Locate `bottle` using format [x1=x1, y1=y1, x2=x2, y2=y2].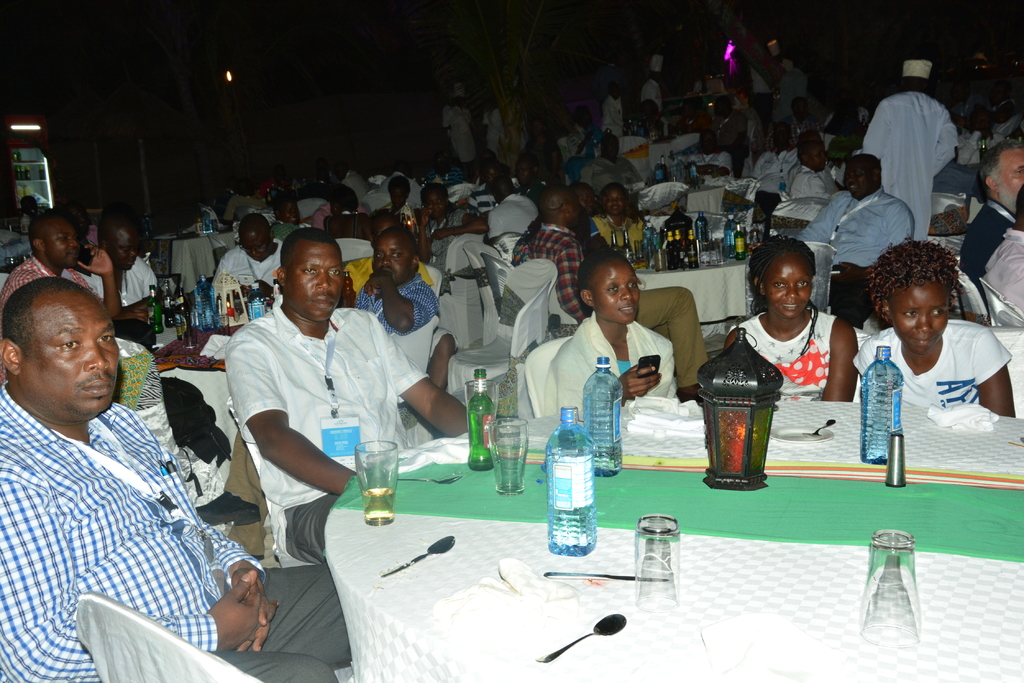
[x1=662, y1=158, x2=669, y2=182].
